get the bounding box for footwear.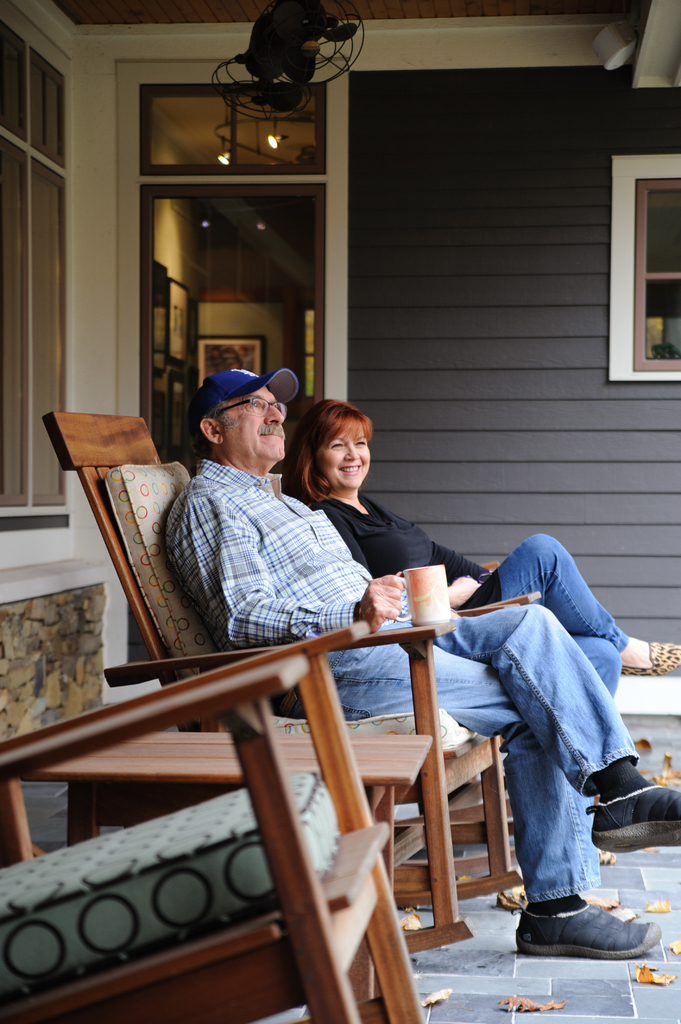
box=[620, 641, 680, 676].
